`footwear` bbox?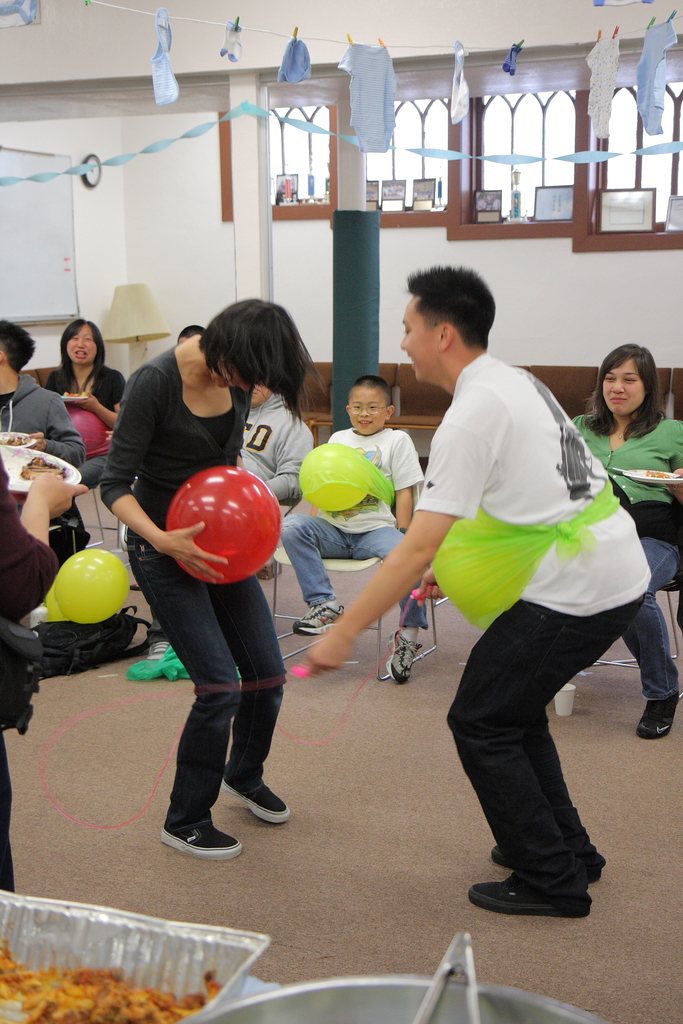
[217, 764, 291, 827]
